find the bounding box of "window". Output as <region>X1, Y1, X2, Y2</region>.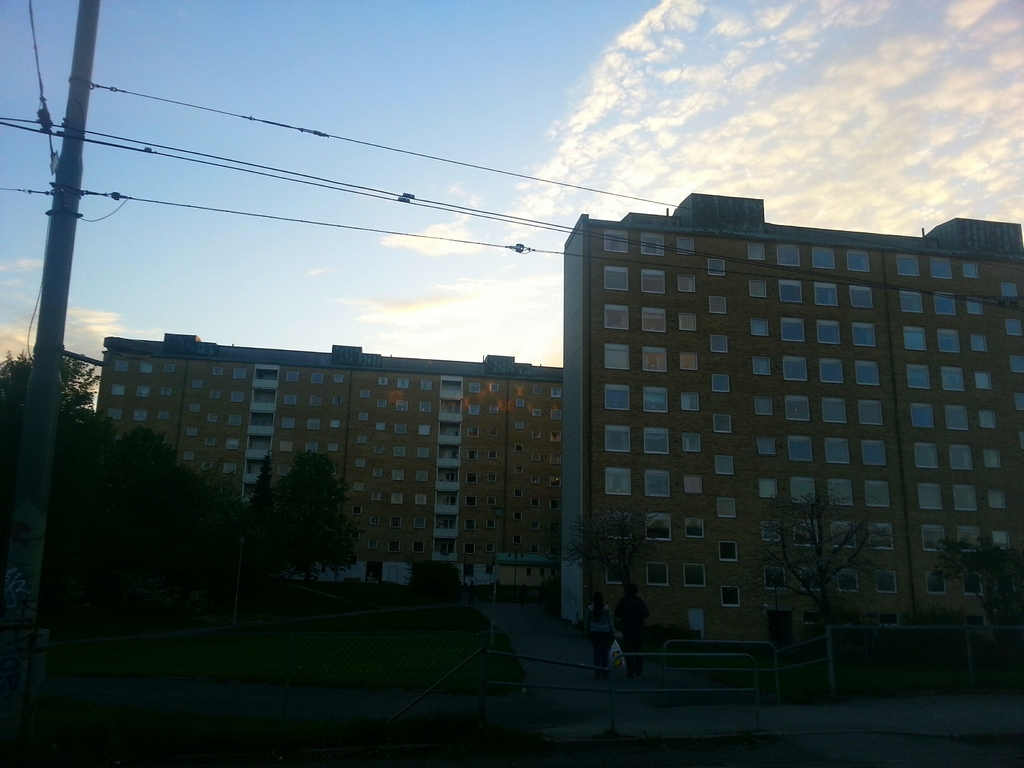
<region>355, 481, 364, 490</region>.
